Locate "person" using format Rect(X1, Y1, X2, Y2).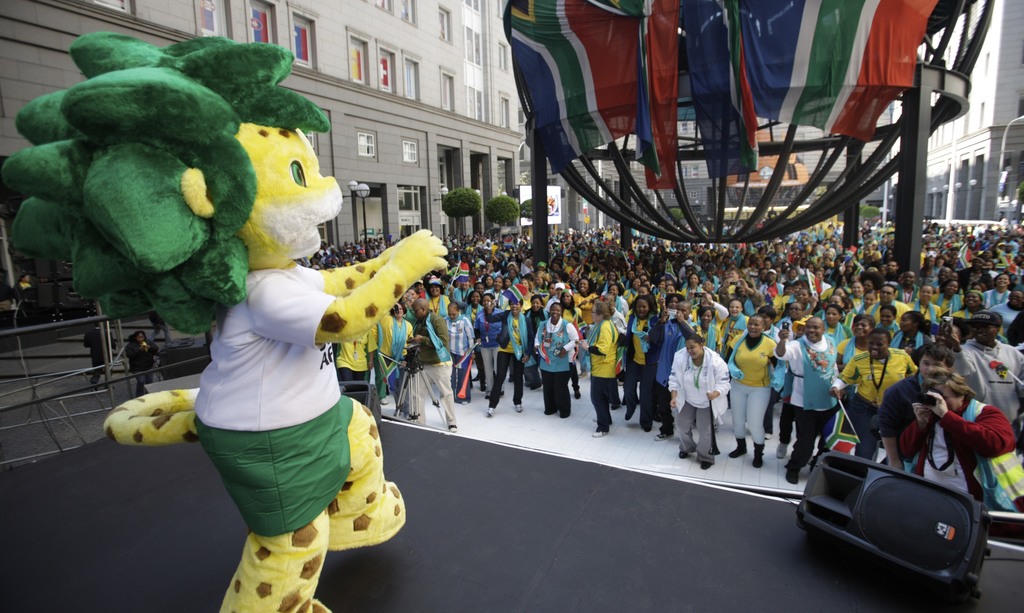
Rect(981, 274, 1015, 312).
